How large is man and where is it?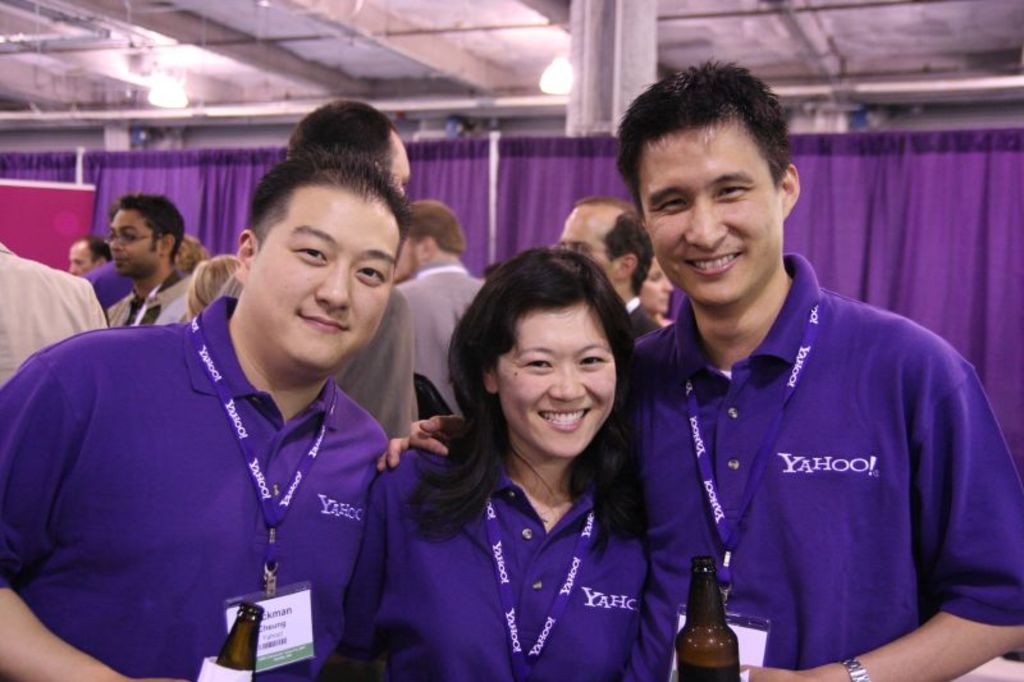
Bounding box: bbox=(557, 189, 663, 335).
